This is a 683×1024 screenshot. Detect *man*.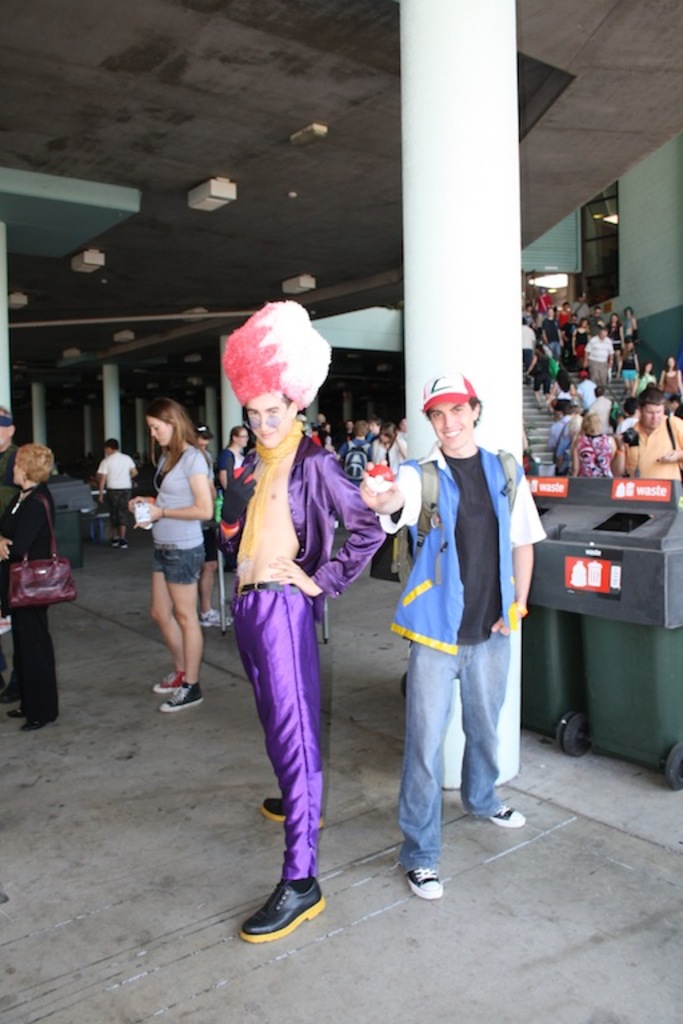
bbox=(586, 305, 600, 332).
